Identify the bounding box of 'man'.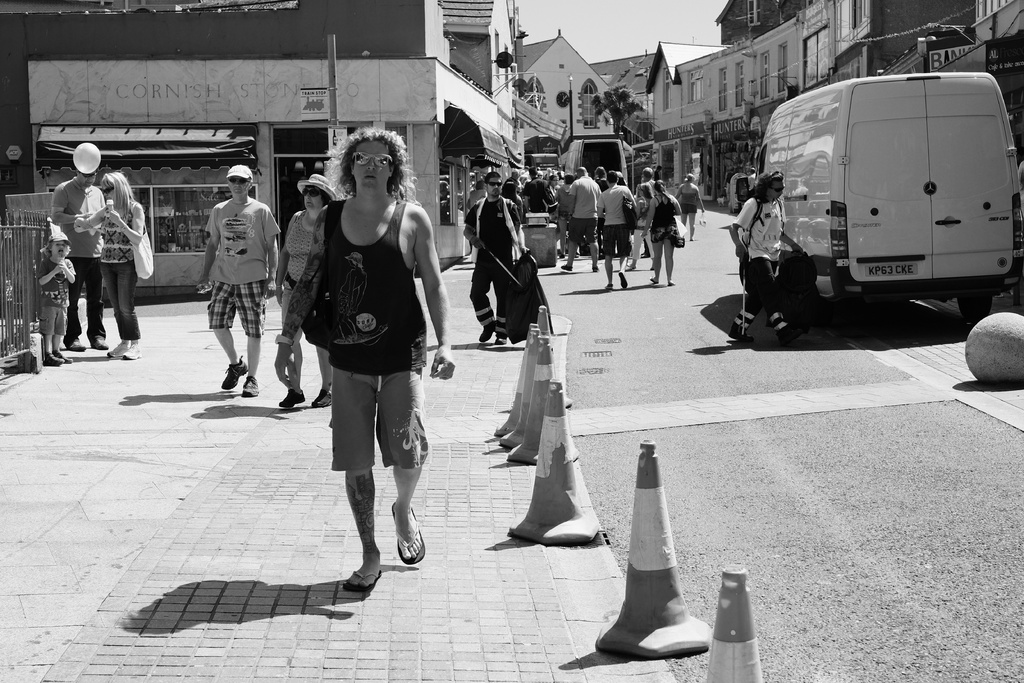
bbox=[504, 169, 521, 190].
